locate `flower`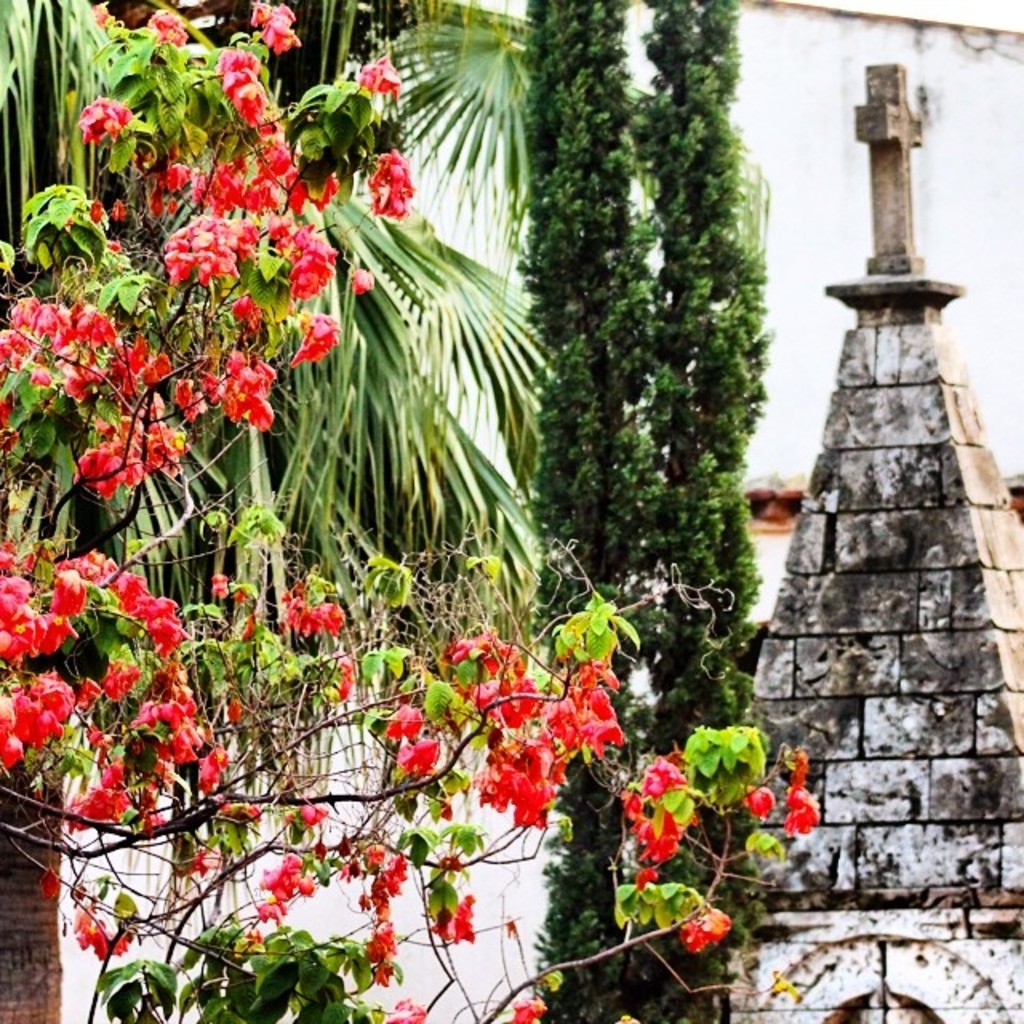
box(634, 862, 656, 885)
